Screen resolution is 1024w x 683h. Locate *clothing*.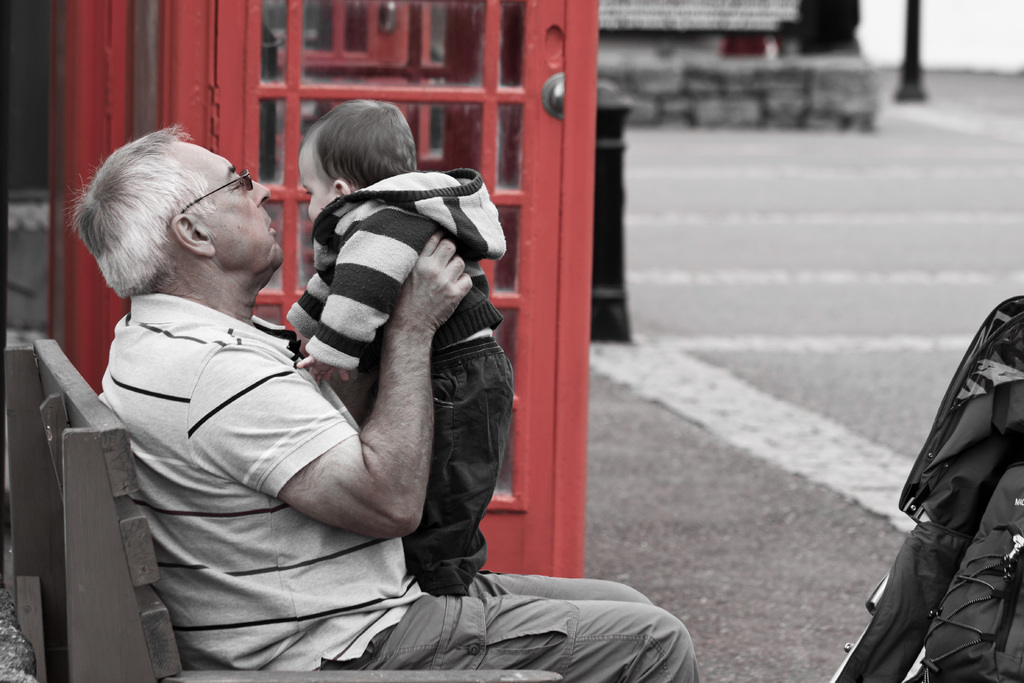
(90,289,705,682).
